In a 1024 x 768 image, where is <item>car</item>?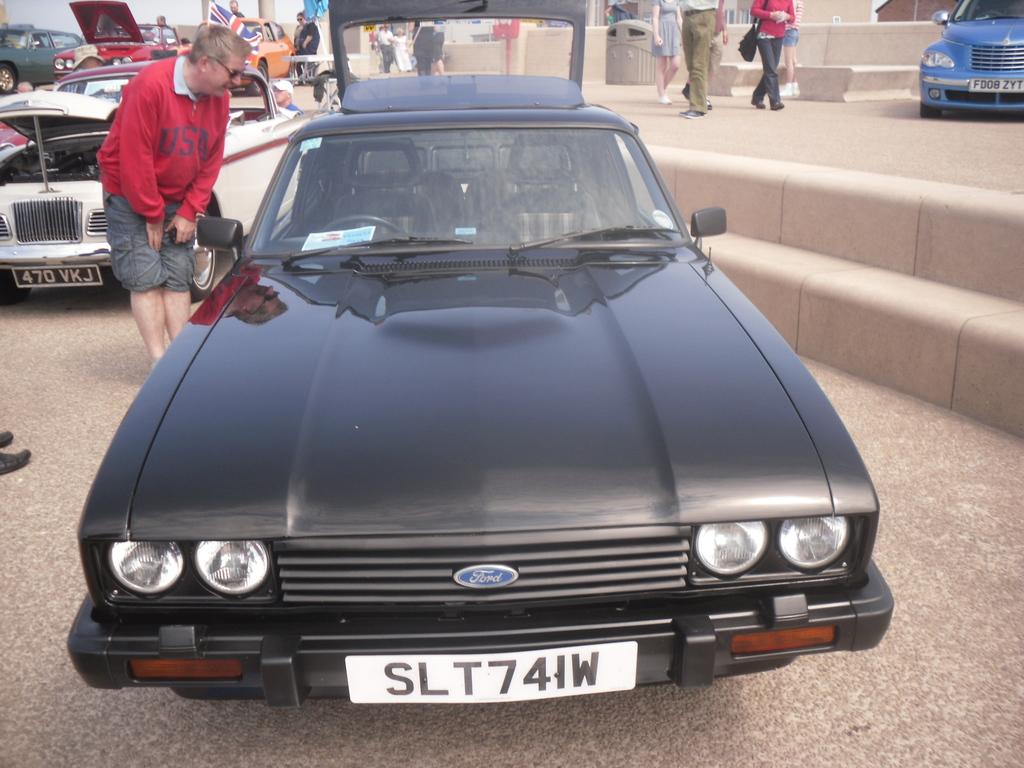
0/21/83/93.
